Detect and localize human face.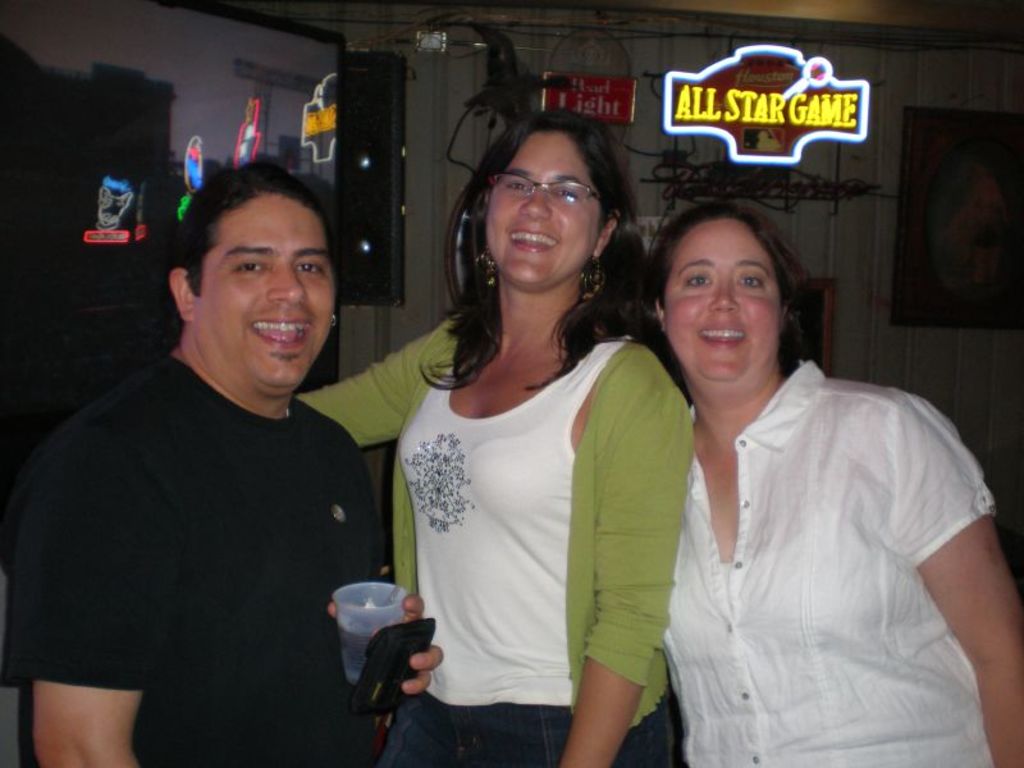
Localized at 488 125 608 287.
